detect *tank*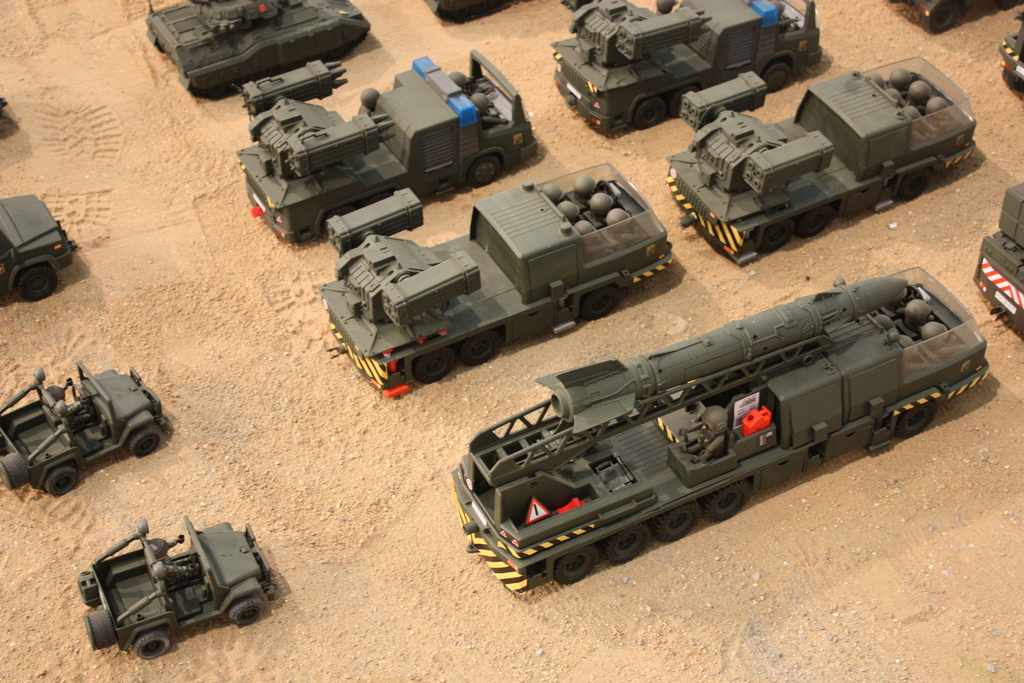
(317,163,677,395)
